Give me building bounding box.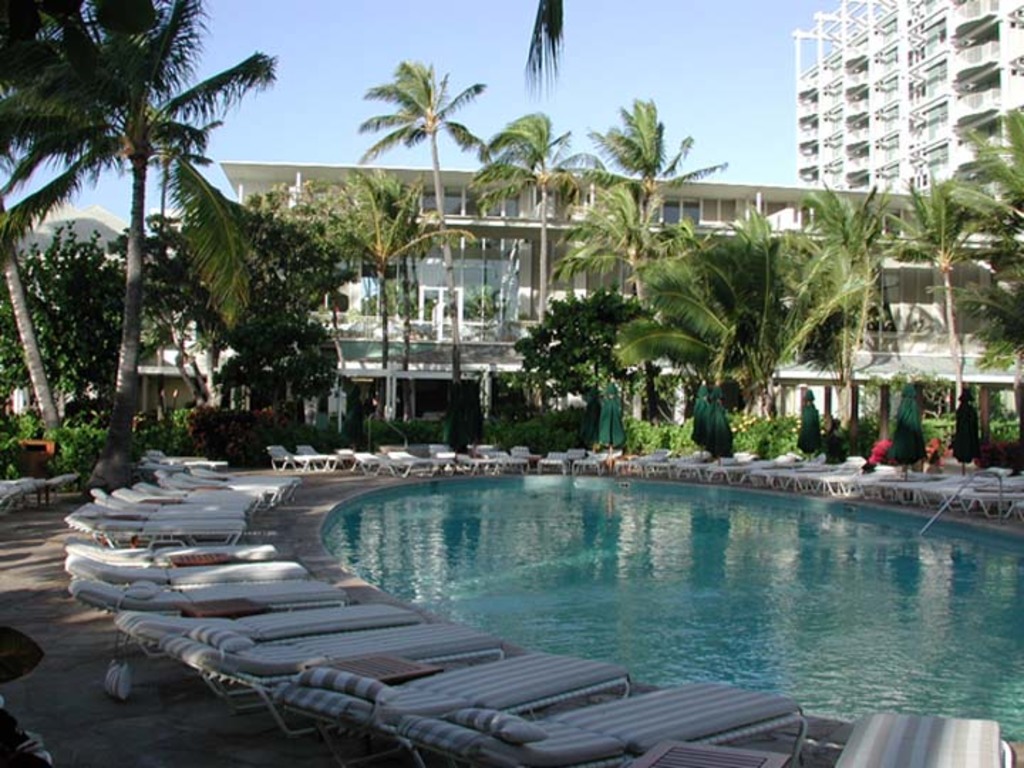
<region>141, 156, 1023, 455</region>.
